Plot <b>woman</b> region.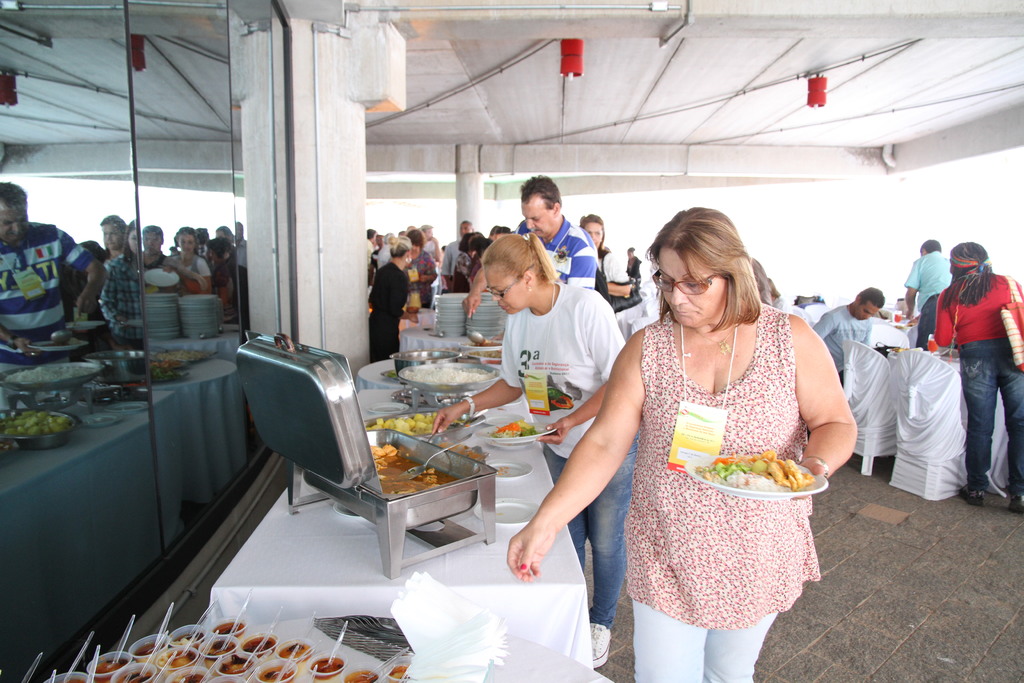
Plotted at (448, 231, 476, 299).
